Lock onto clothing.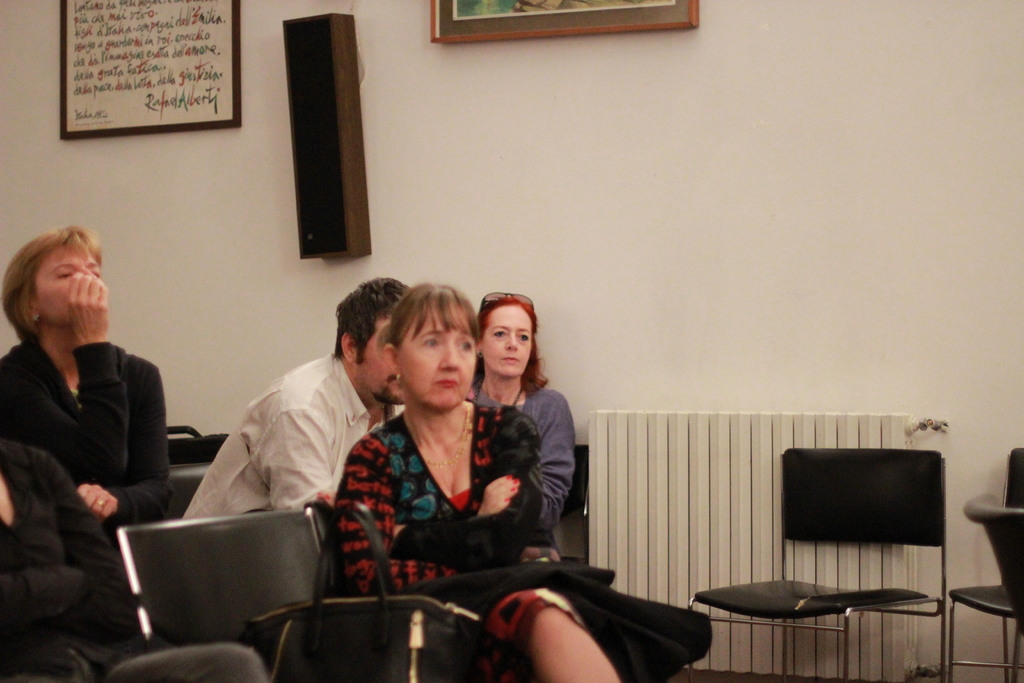
Locked: (left=0, top=340, right=181, bottom=530).
